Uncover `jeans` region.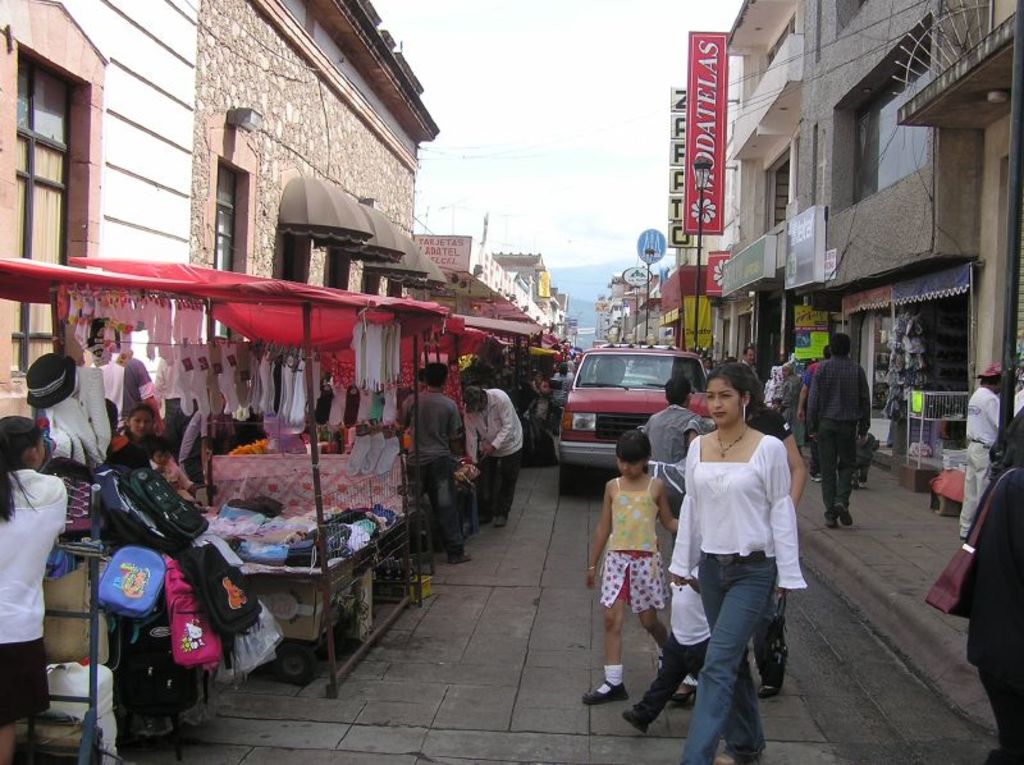
Uncovered: pyautogui.locateOnScreen(481, 452, 520, 517).
